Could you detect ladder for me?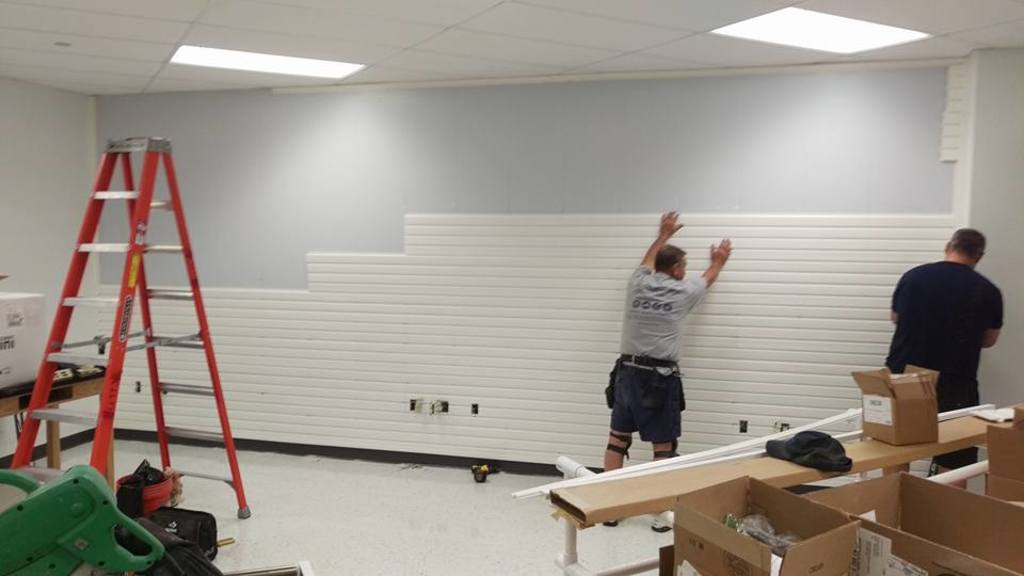
Detection result: x1=6, y1=137, x2=254, y2=521.
